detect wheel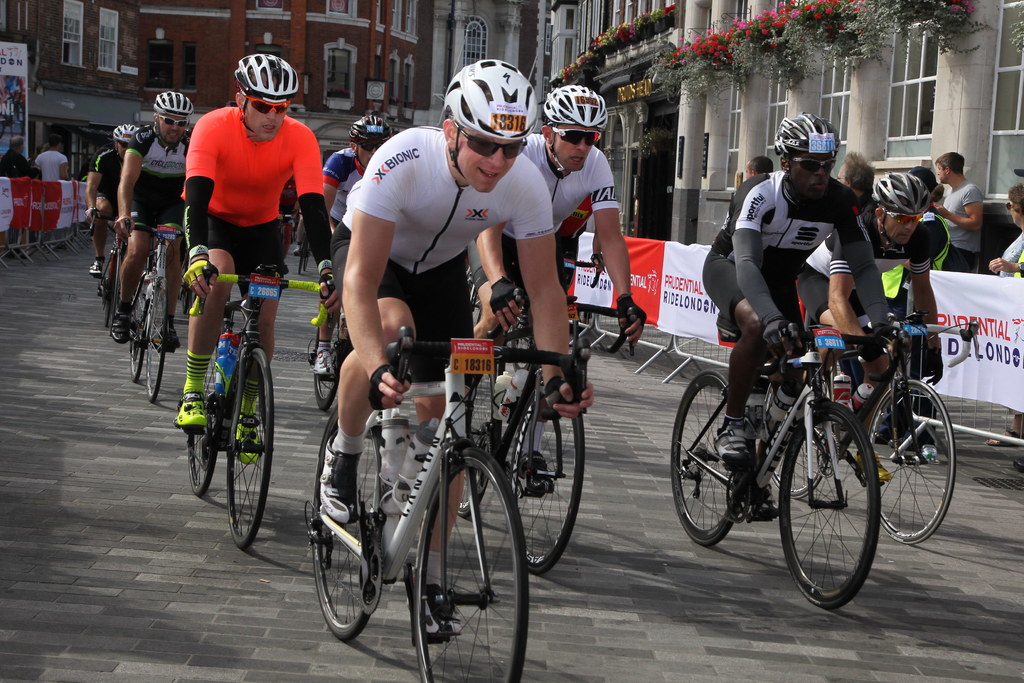
detection(188, 331, 223, 502)
